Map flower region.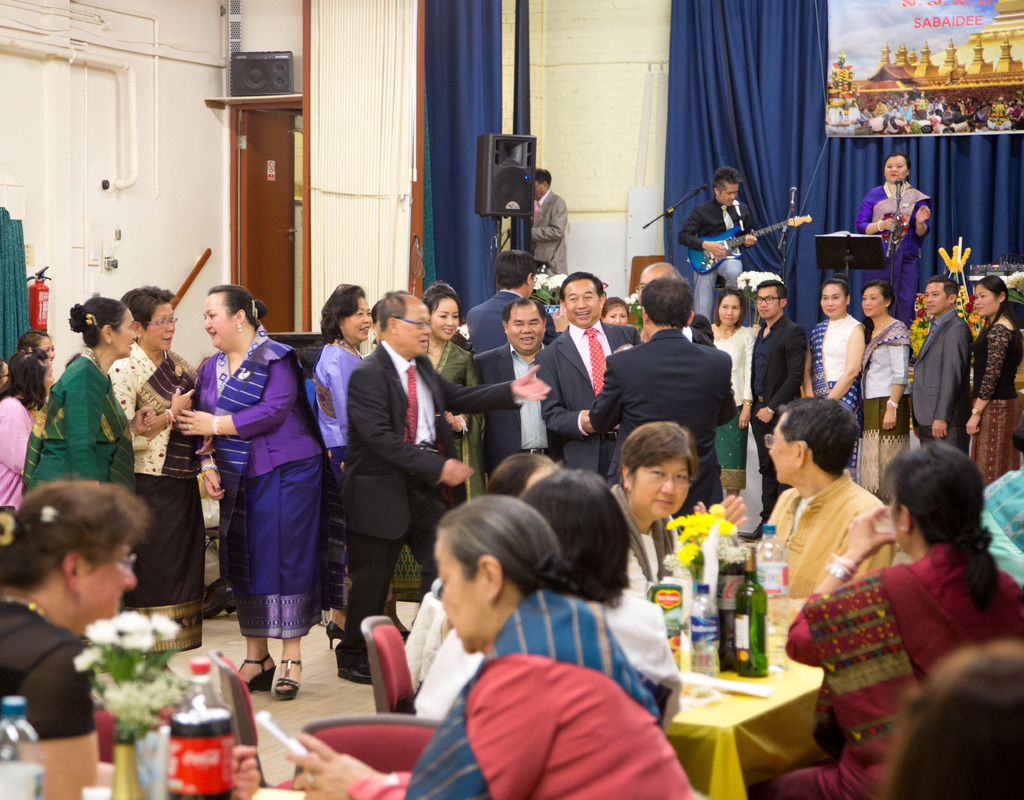
Mapped to box(150, 610, 176, 636).
